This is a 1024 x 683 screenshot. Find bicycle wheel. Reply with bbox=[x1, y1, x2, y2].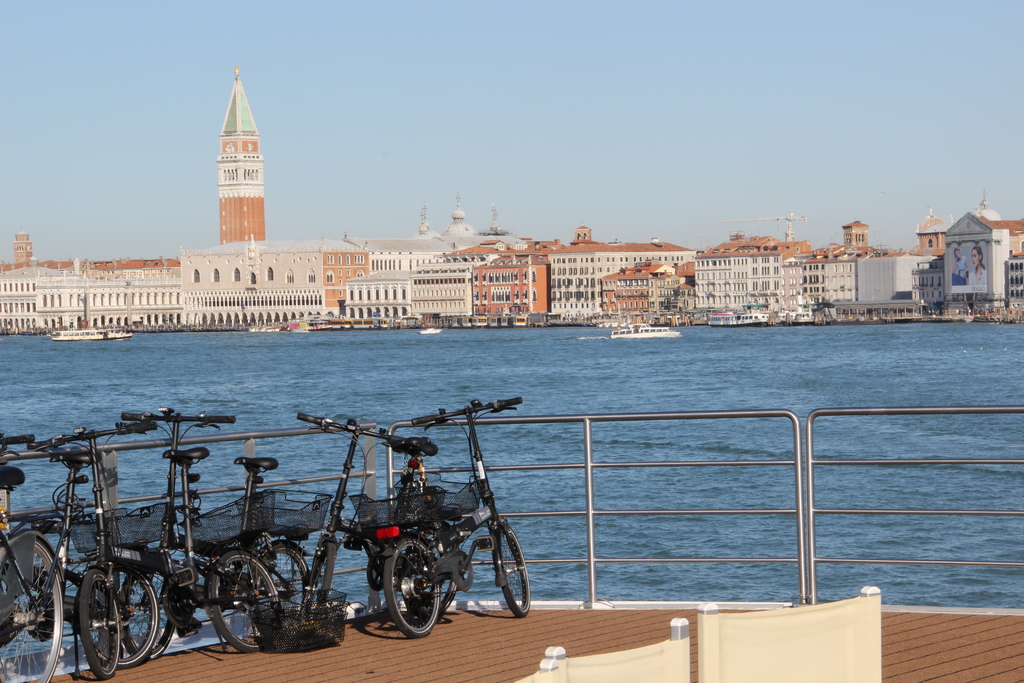
bbox=[0, 534, 63, 682].
